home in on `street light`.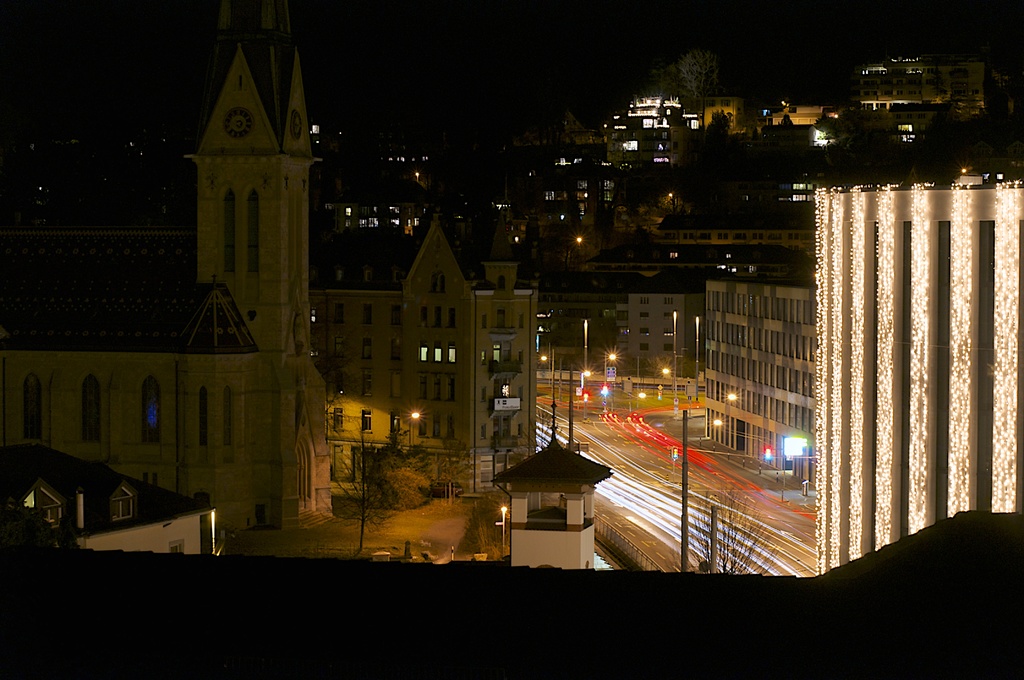
Homed in at x1=624, y1=393, x2=645, y2=409.
